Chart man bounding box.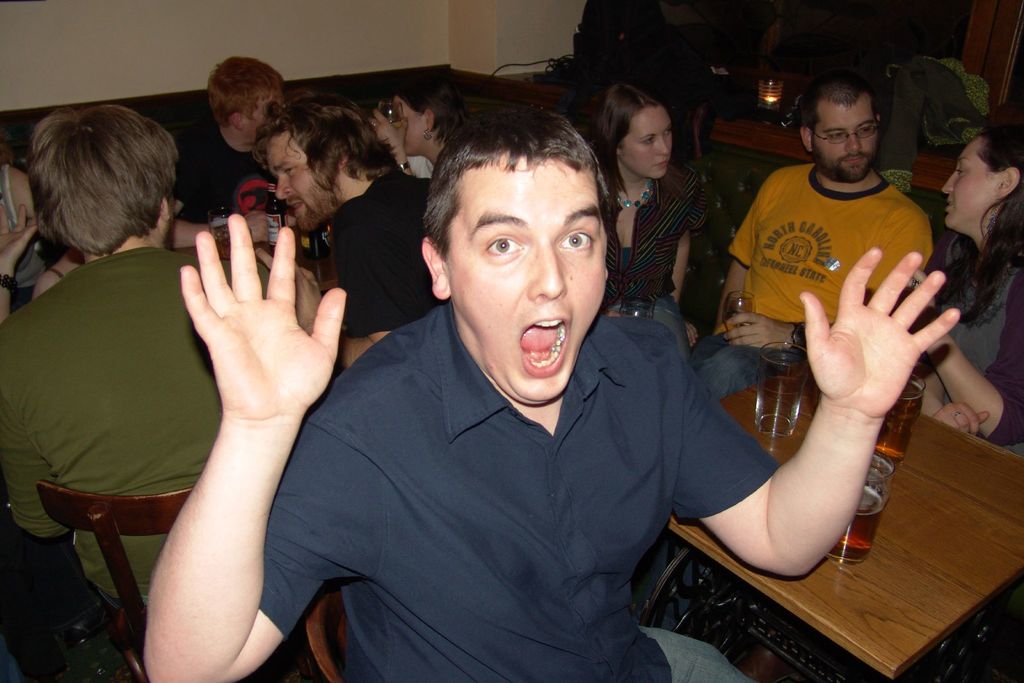
Charted: (143,99,961,682).
